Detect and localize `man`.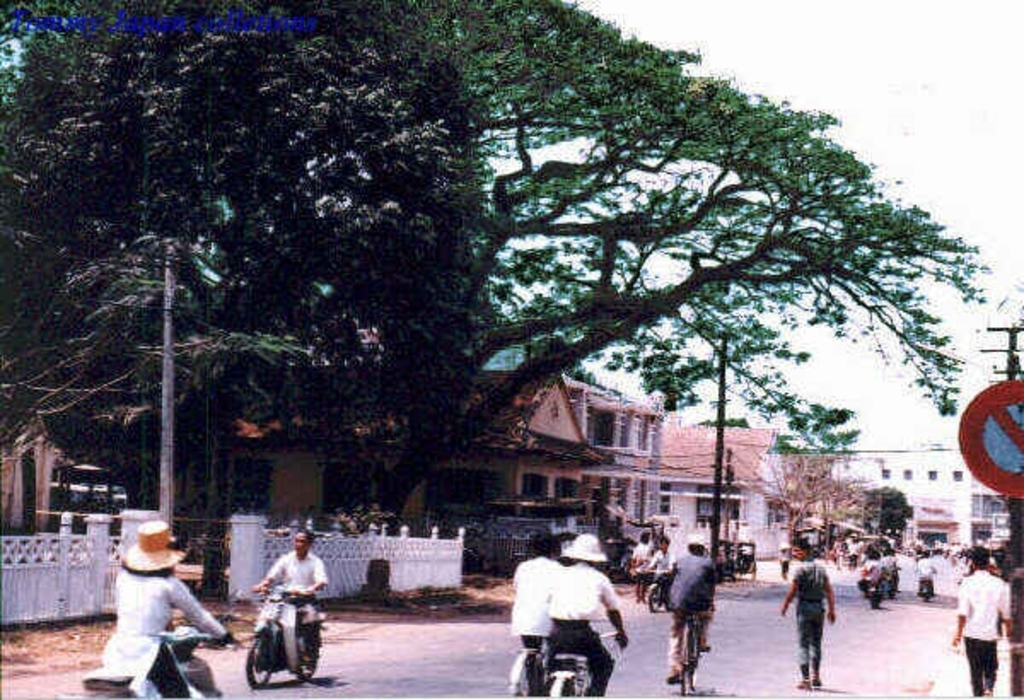
Localized at detection(550, 536, 630, 695).
